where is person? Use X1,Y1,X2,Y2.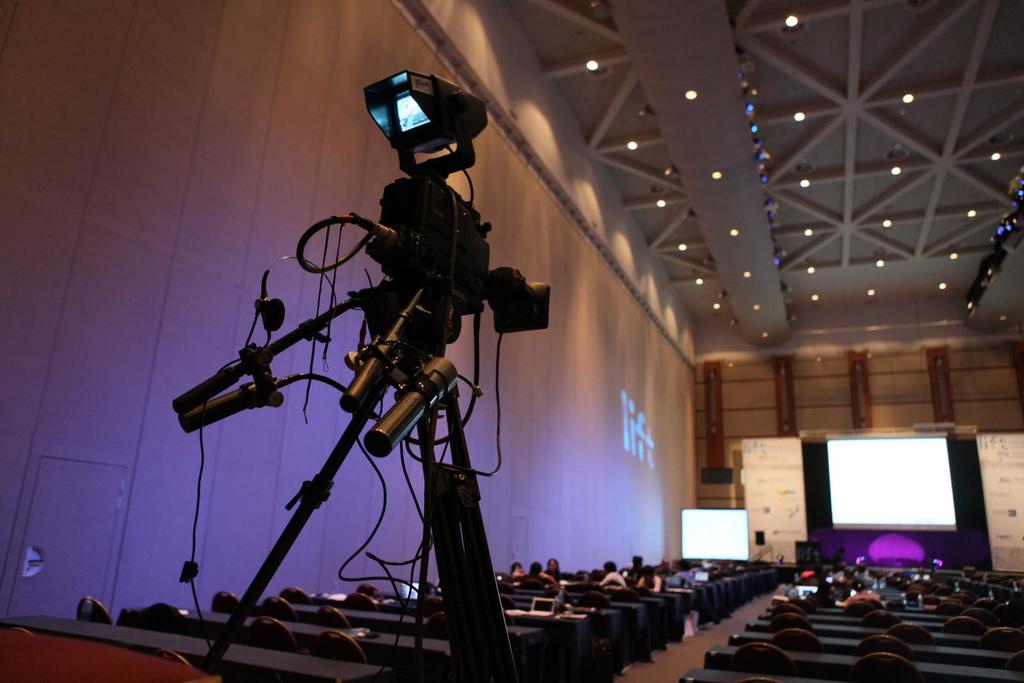
506,561,526,582.
